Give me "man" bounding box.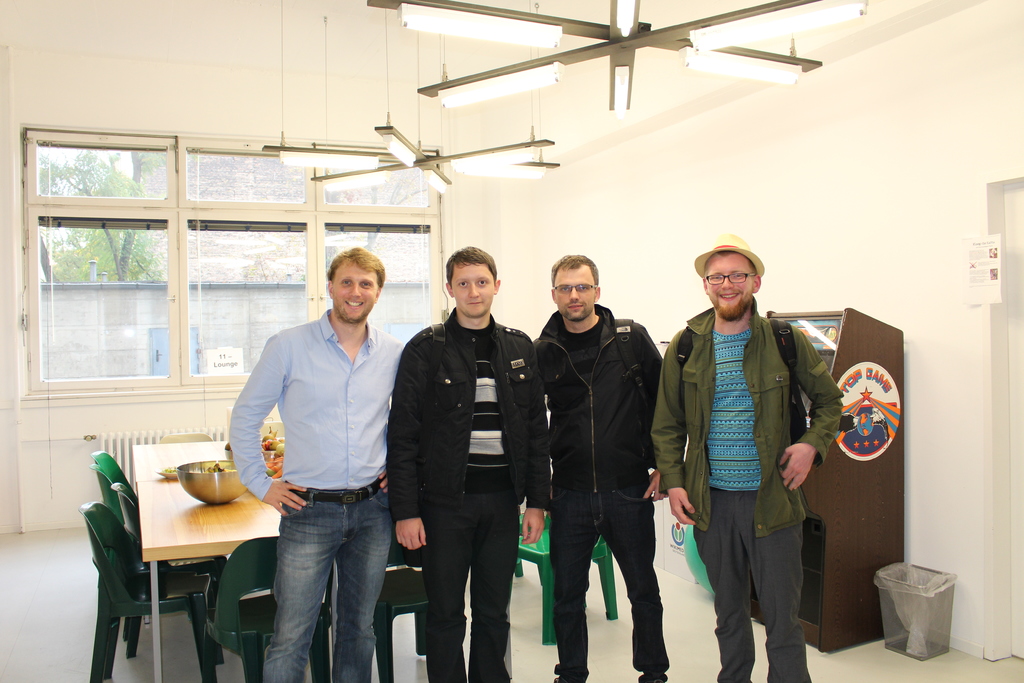
x1=225 y1=243 x2=419 y2=682.
